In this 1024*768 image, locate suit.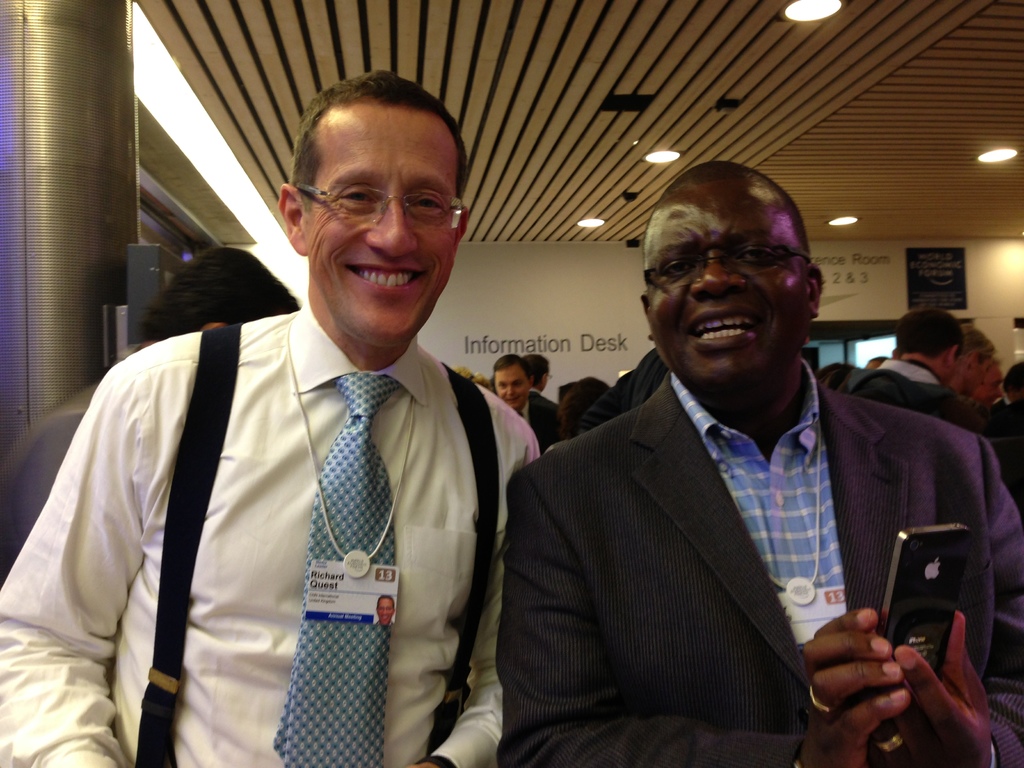
Bounding box: box(516, 403, 556, 448).
